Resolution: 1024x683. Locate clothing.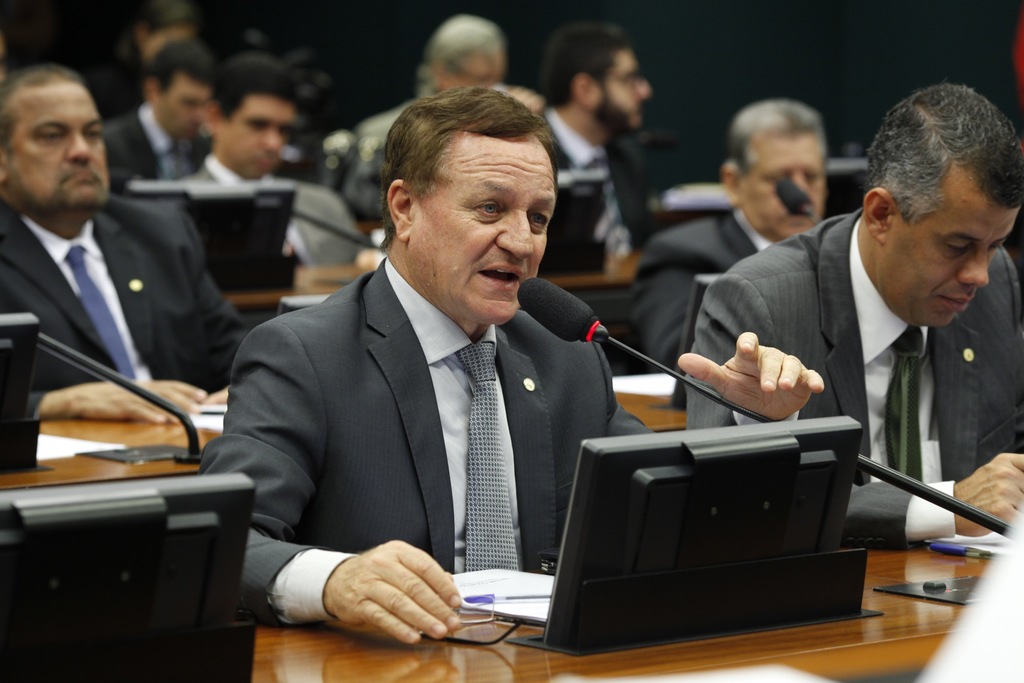
left=202, top=202, right=660, bottom=655.
